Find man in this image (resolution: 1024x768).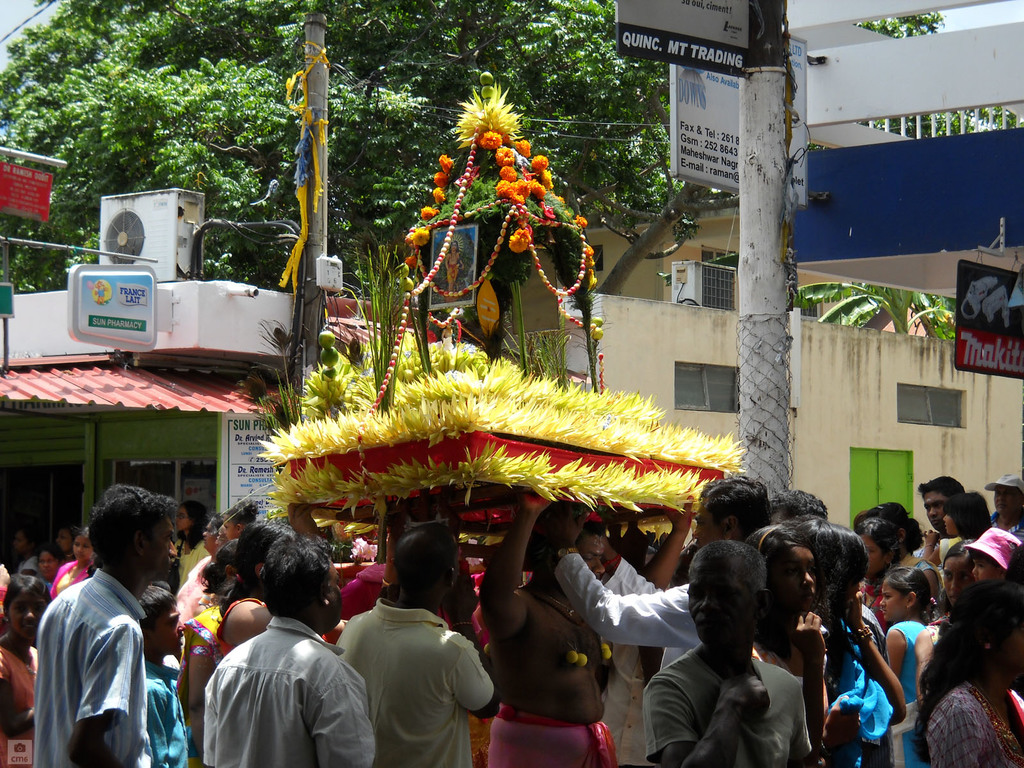
Rect(340, 519, 511, 767).
